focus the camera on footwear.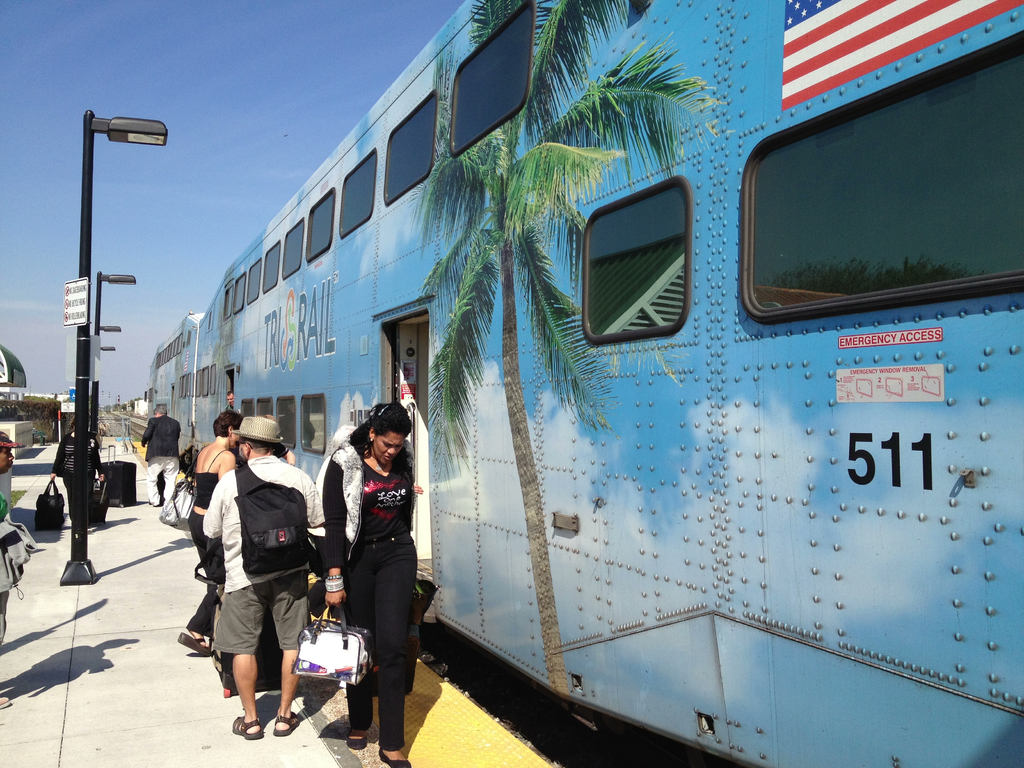
Focus region: select_region(267, 708, 296, 740).
